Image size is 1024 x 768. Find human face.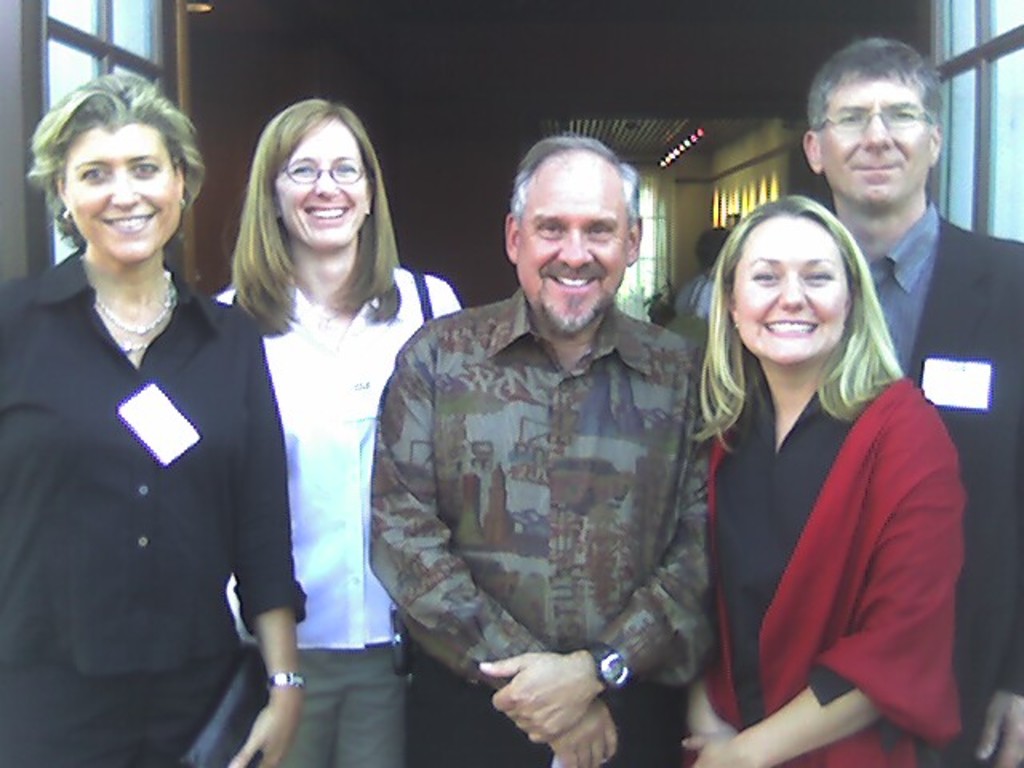
BBox(274, 126, 366, 250).
